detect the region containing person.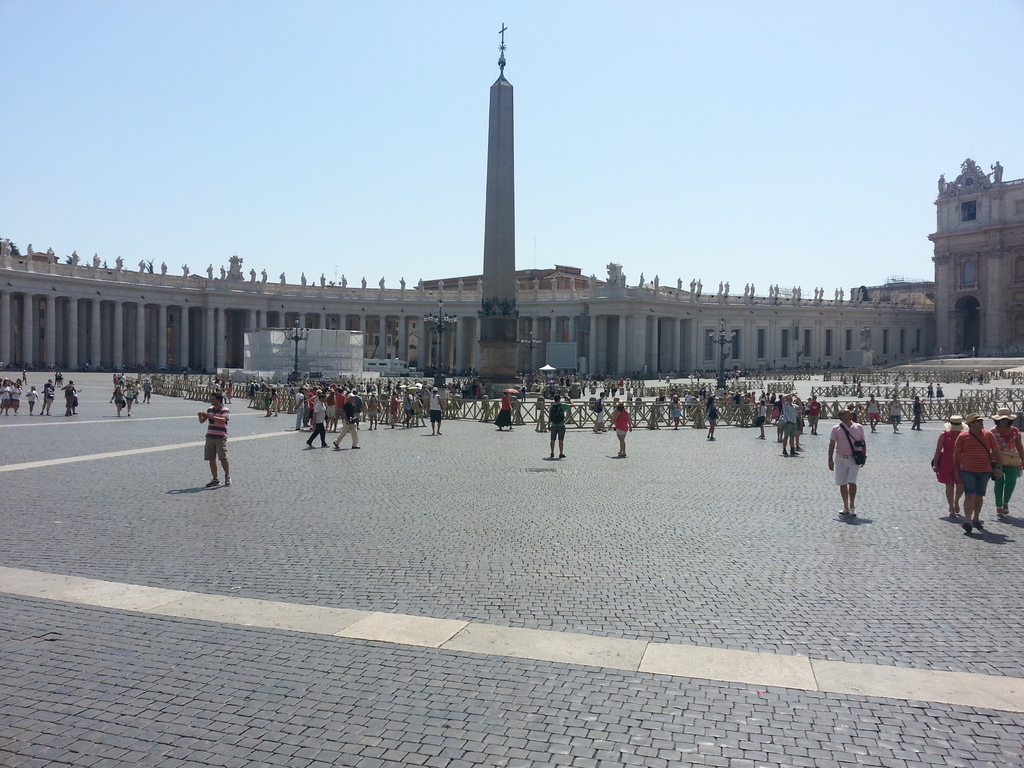
[670,394,682,429].
